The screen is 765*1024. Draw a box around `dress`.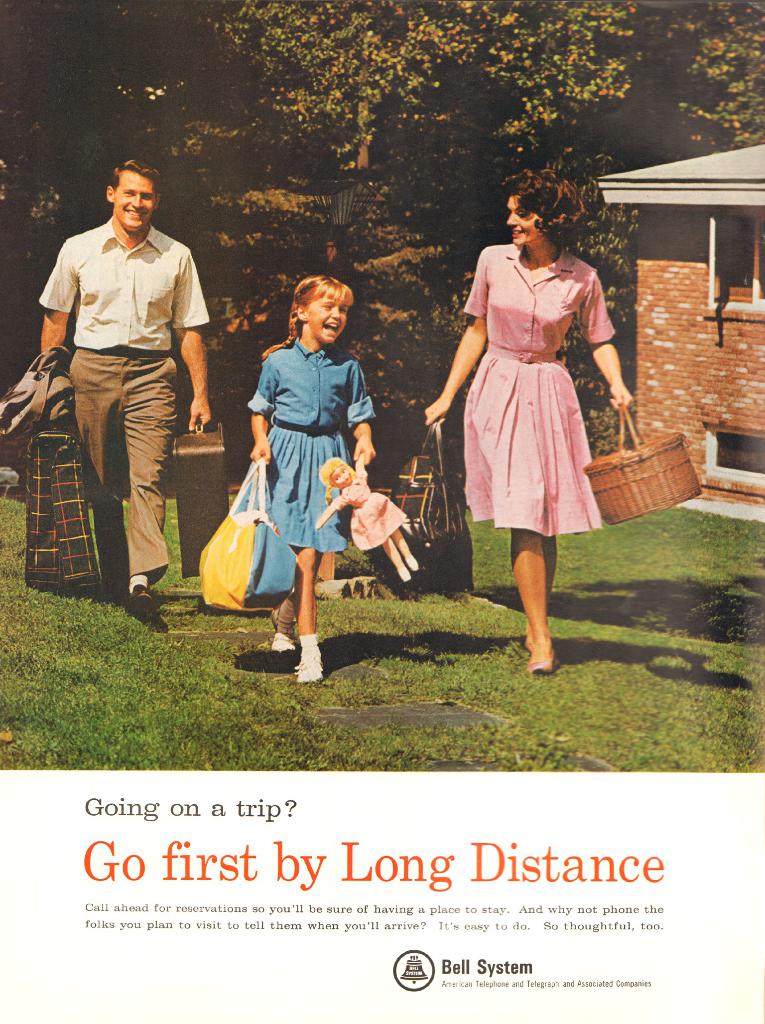
rect(340, 473, 407, 547).
